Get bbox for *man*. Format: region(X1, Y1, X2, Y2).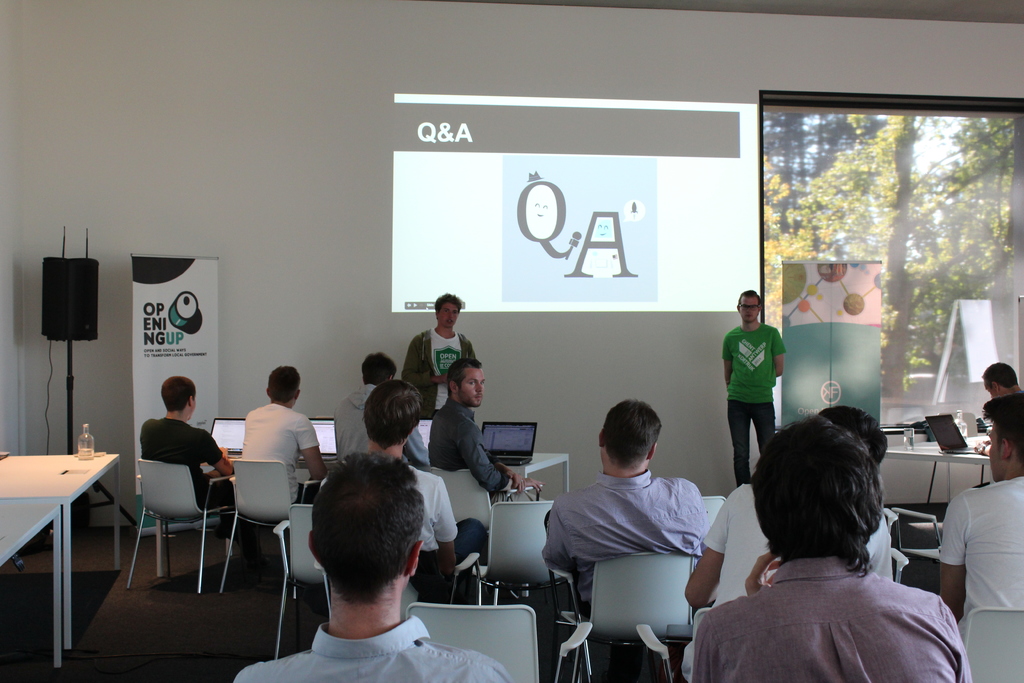
region(140, 373, 229, 512).
